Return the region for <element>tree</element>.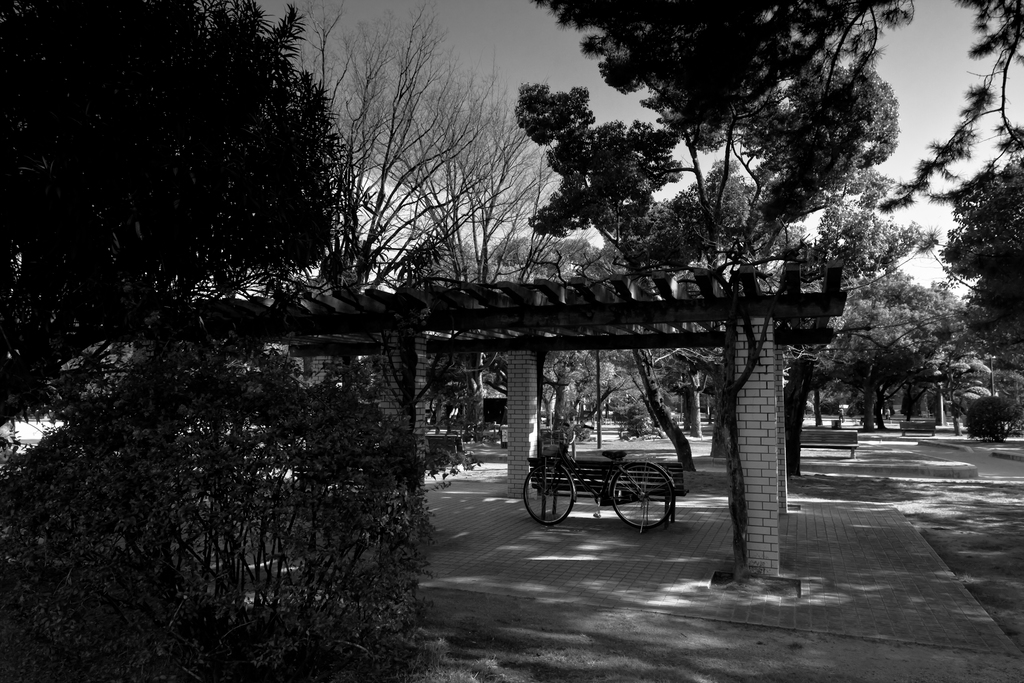
select_region(1001, 375, 1023, 434).
